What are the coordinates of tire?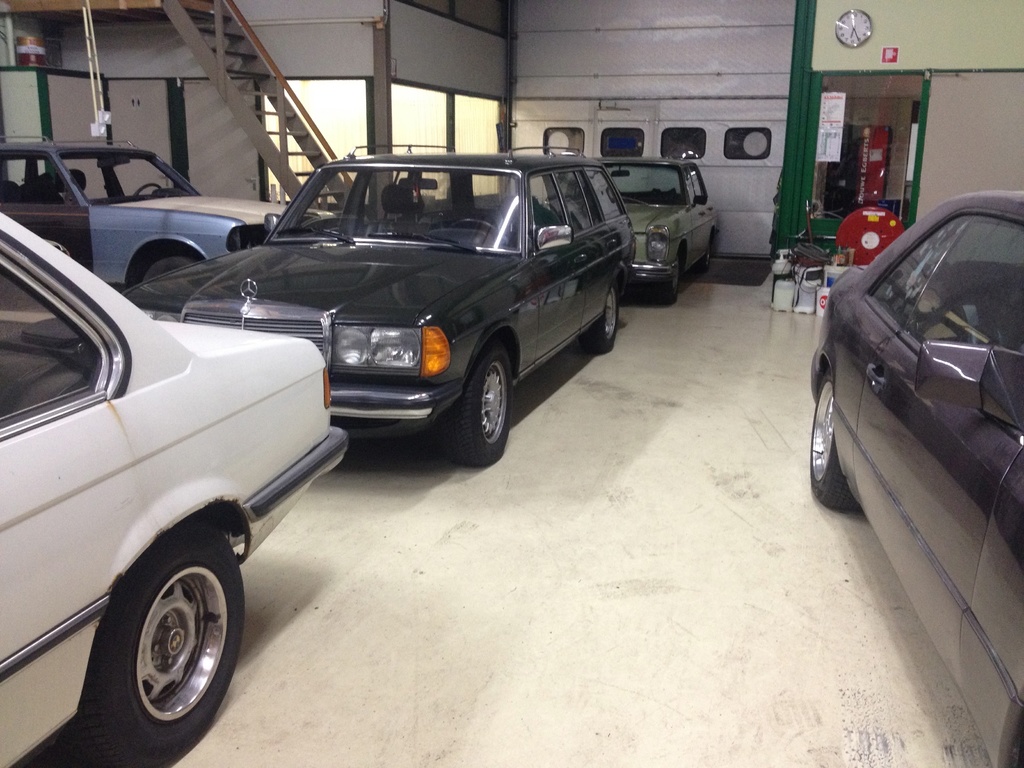
{"x1": 583, "y1": 280, "x2": 621, "y2": 352}.
